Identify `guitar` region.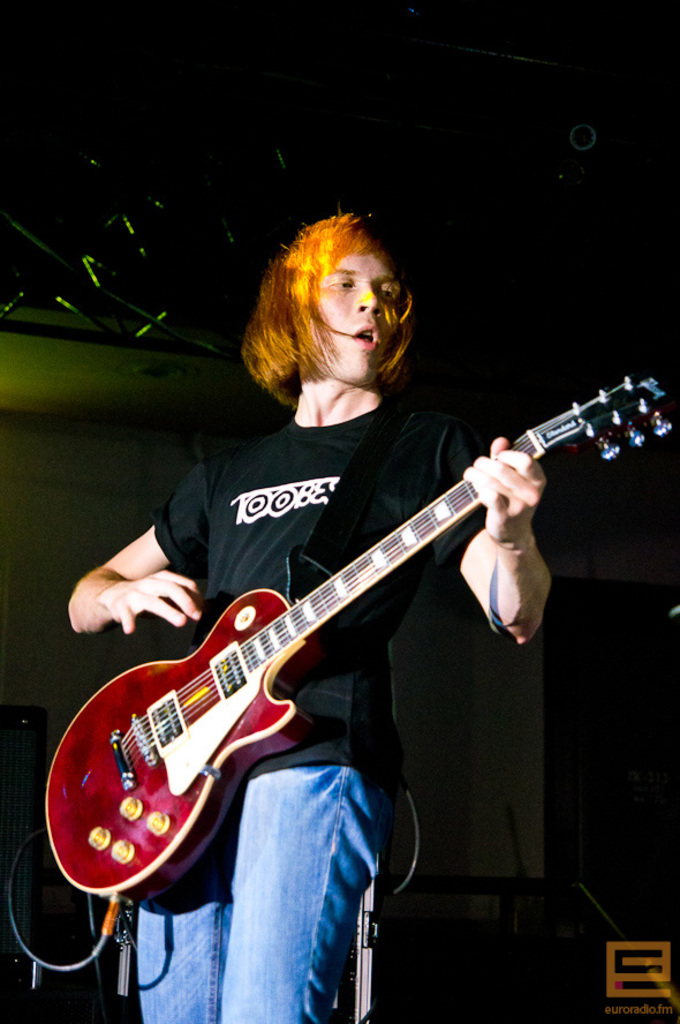
Region: detection(44, 372, 674, 909).
